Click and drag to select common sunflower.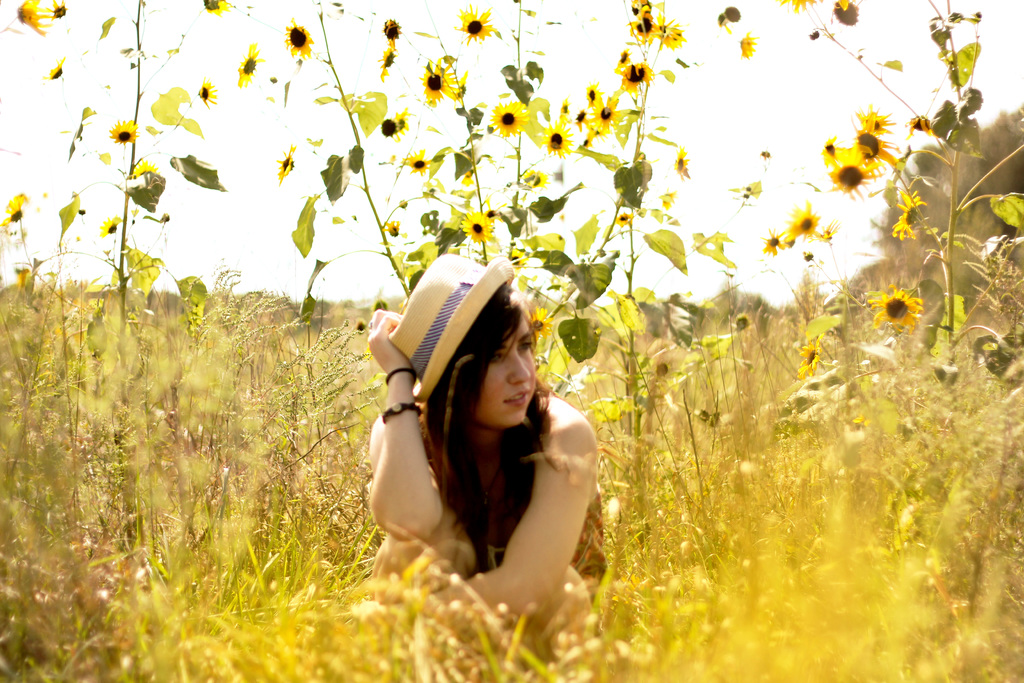
Selection: <bbox>460, 13, 492, 60</bbox>.
